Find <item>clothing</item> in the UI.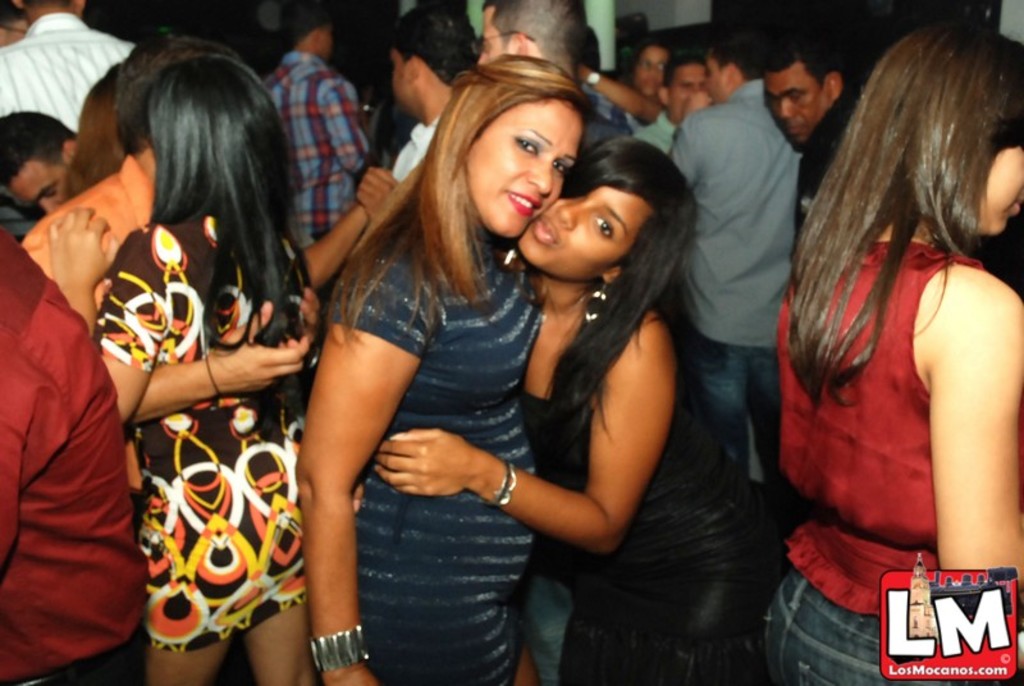
UI element at [x1=95, y1=127, x2=305, y2=668].
